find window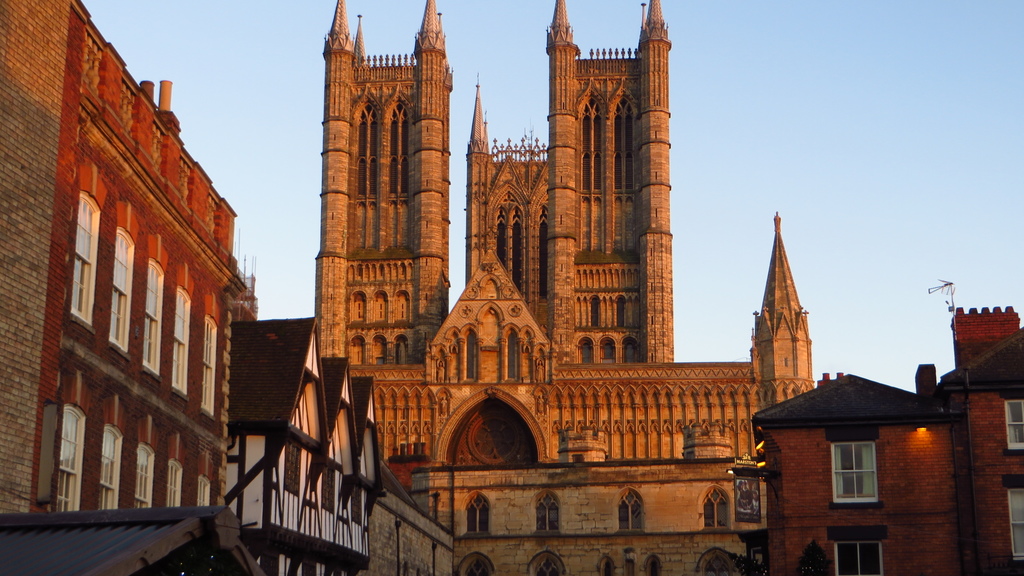
locate(70, 188, 99, 330)
